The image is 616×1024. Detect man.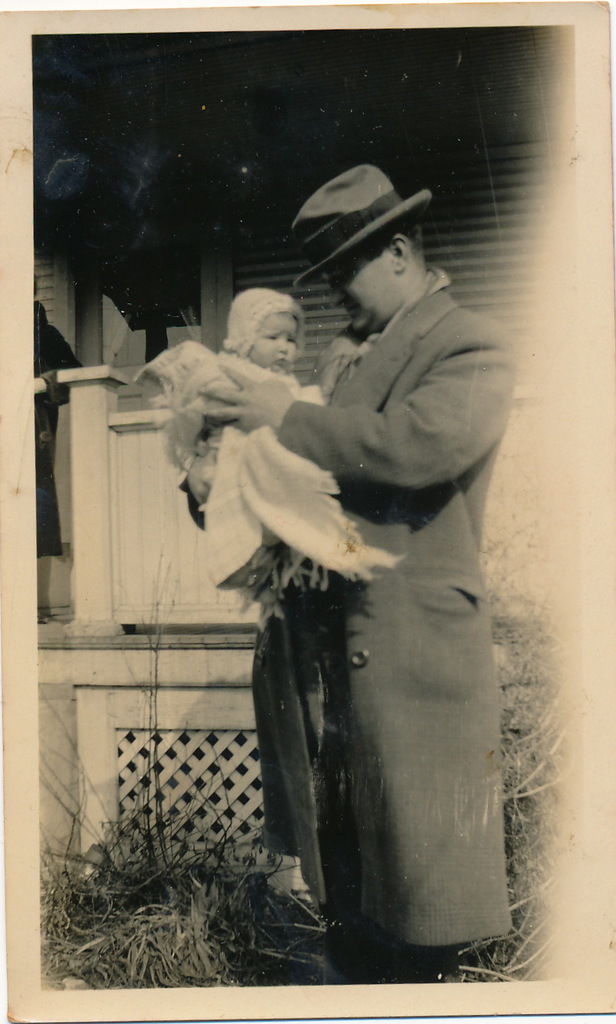
Detection: box(228, 158, 534, 953).
